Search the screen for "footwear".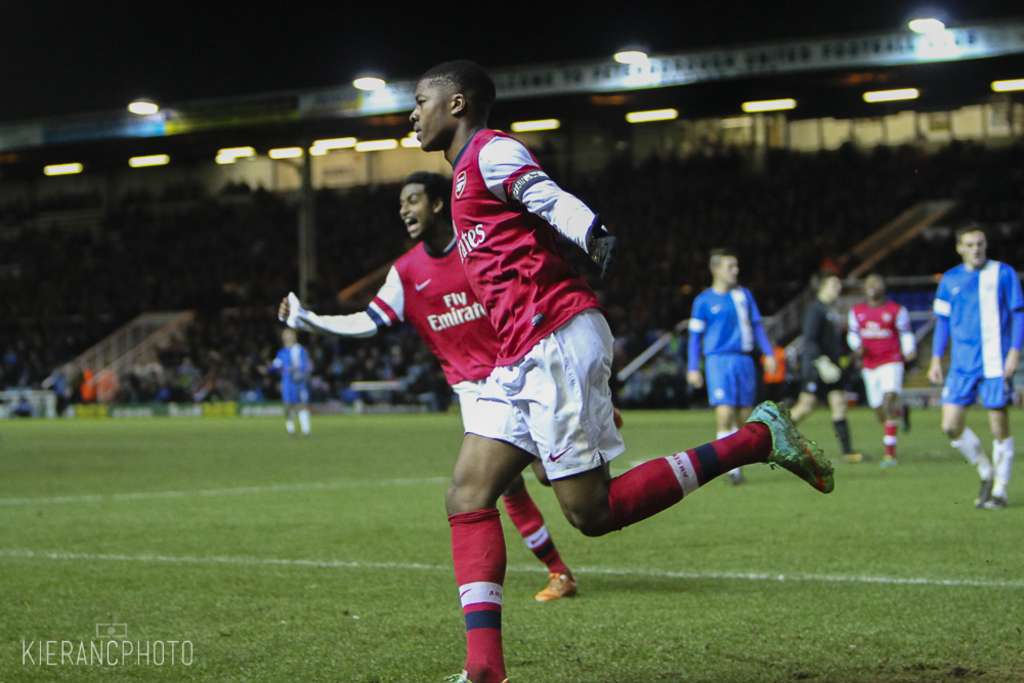
Found at bbox=[842, 451, 863, 462].
